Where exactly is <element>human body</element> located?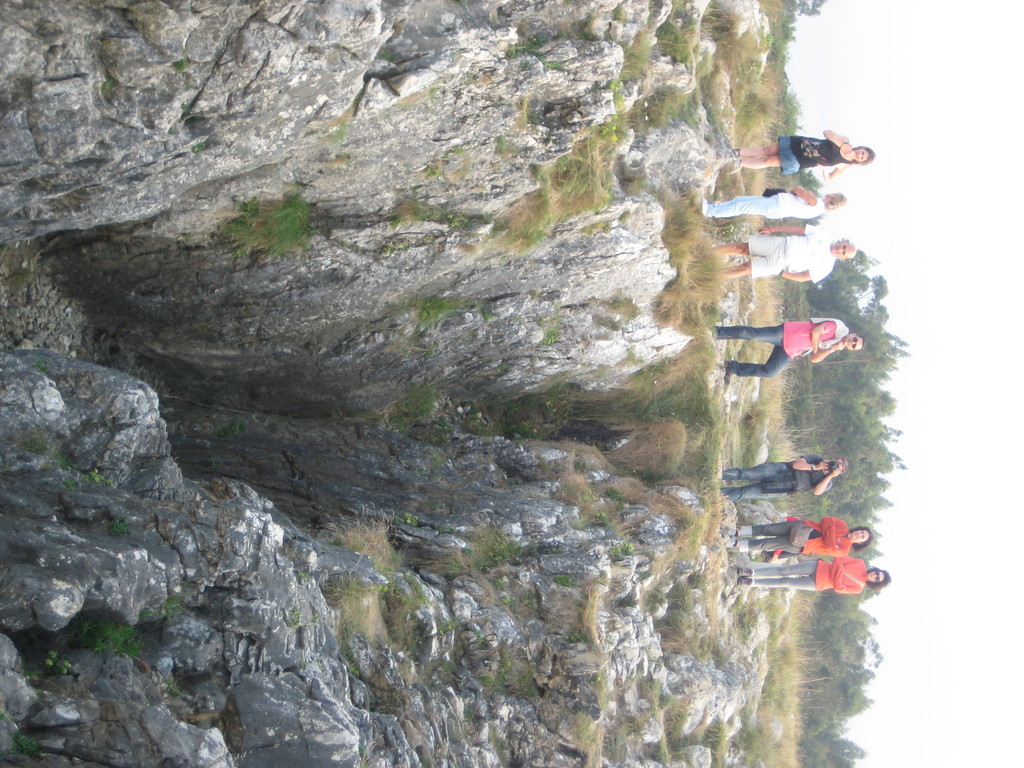
Its bounding box is [left=737, top=125, right=873, bottom=185].
